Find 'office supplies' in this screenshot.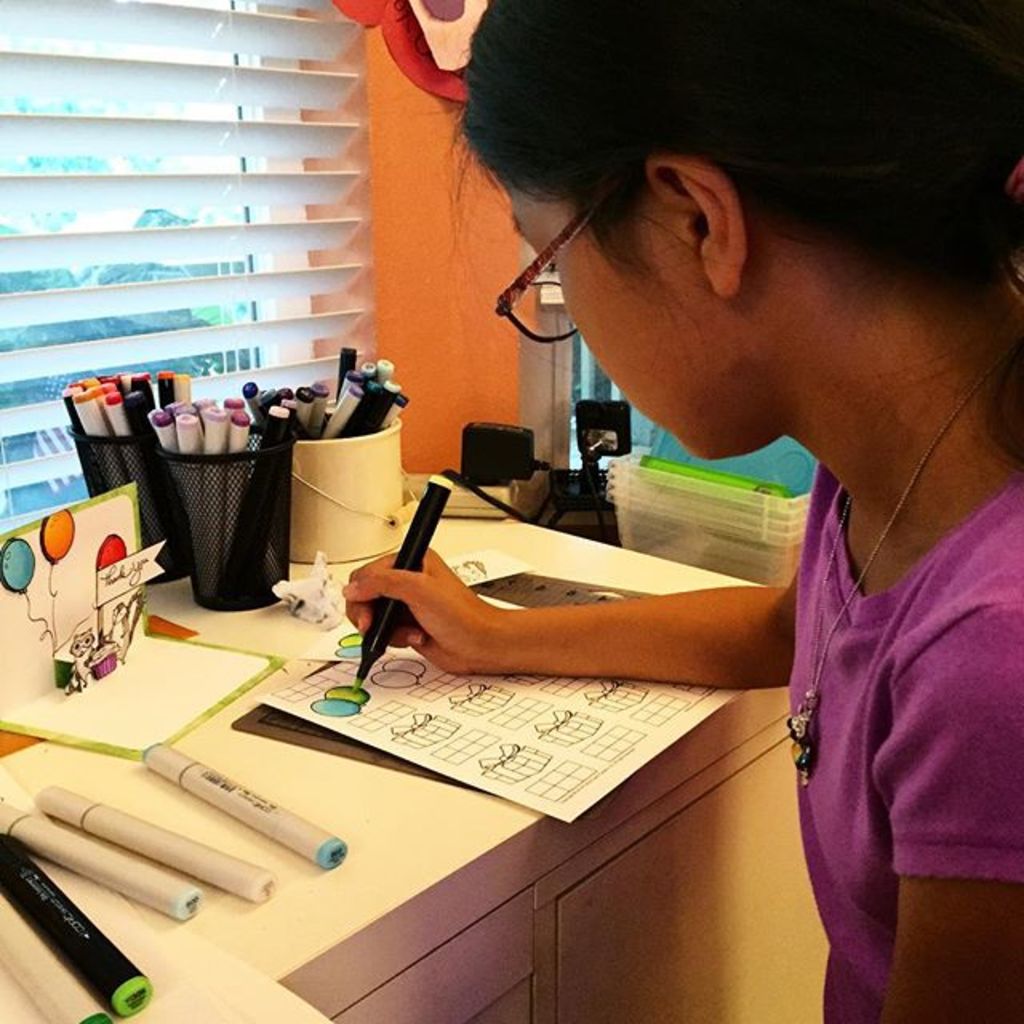
The bounding box for 'office supplies' is rect(0, 896, 104, 1022).
